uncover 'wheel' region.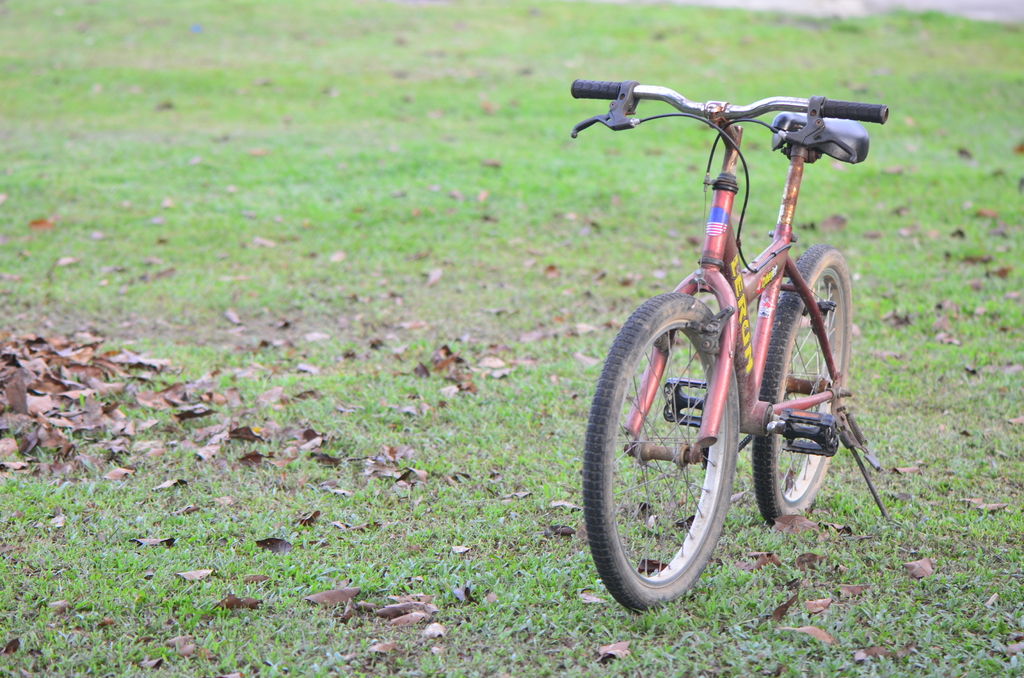
Uncovered: bbox=(596, 286, 749, 606).
